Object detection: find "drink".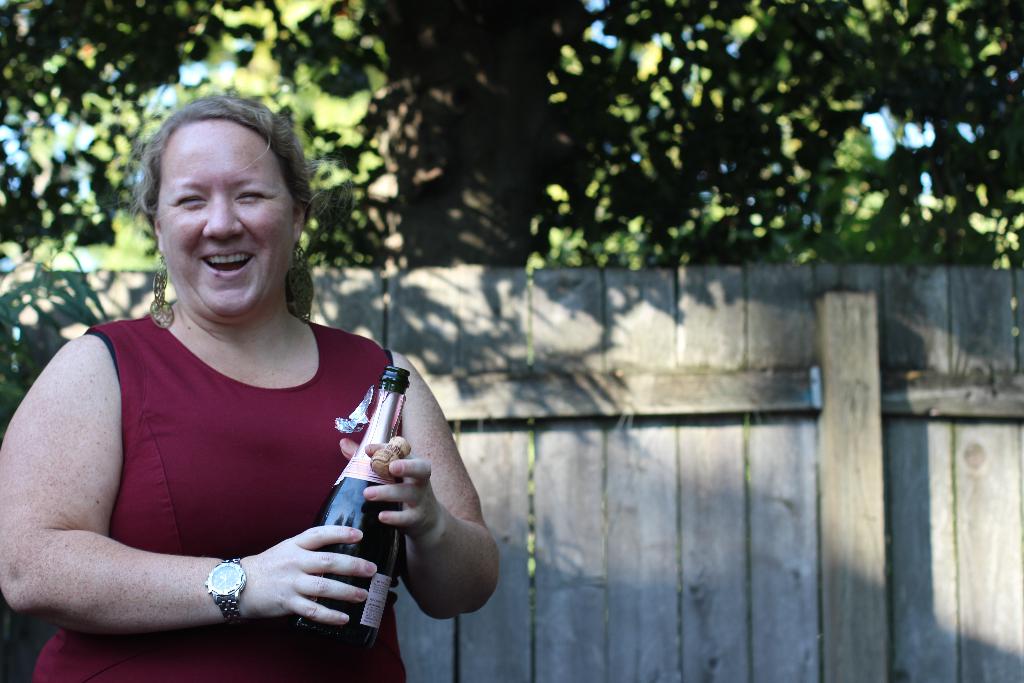
select_region(298, 369, 410, 639).
